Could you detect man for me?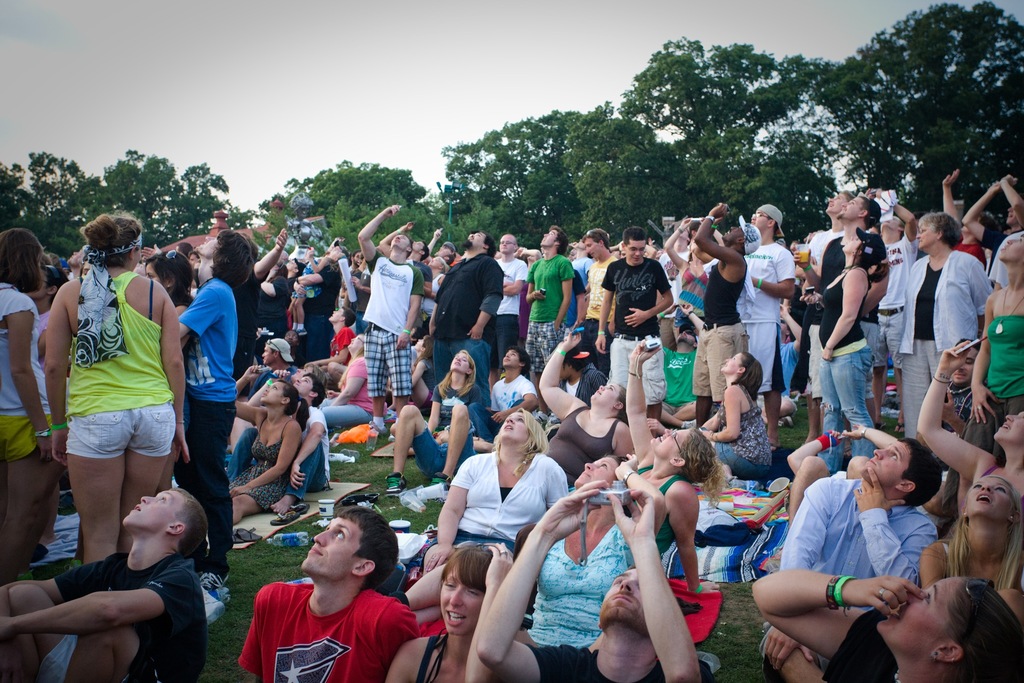
Detection result: 936/165/988/274.
